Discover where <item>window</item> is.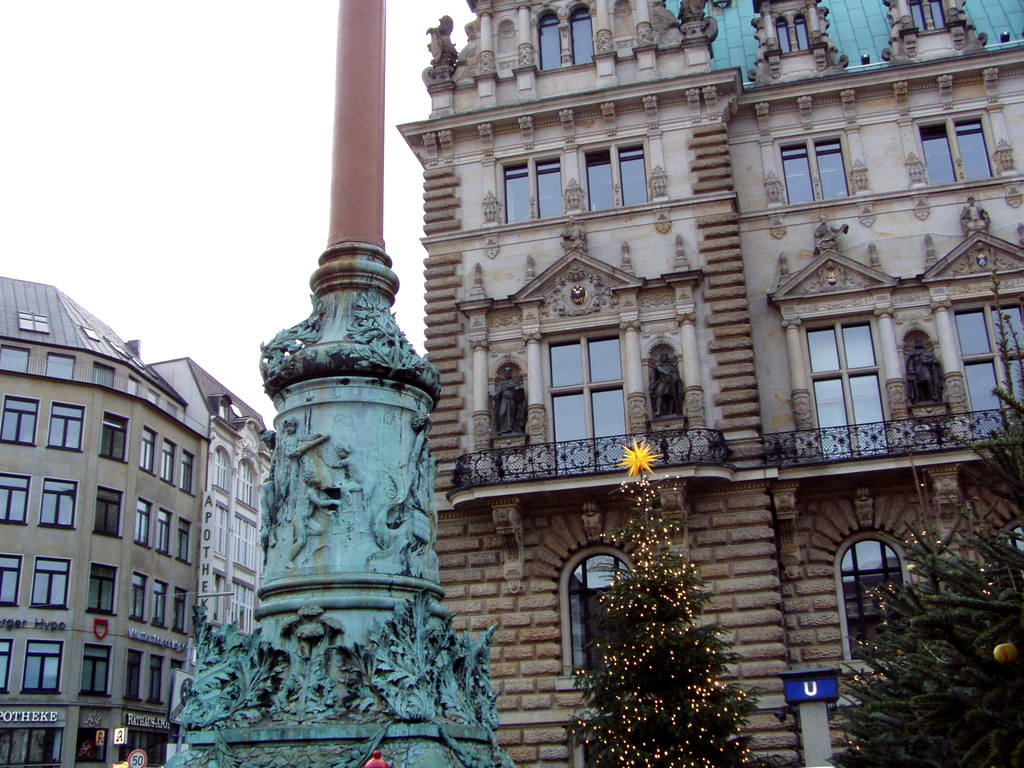
Discovered at {"left": 157, "top": 438, "right": 175, "bottom": 485}.
